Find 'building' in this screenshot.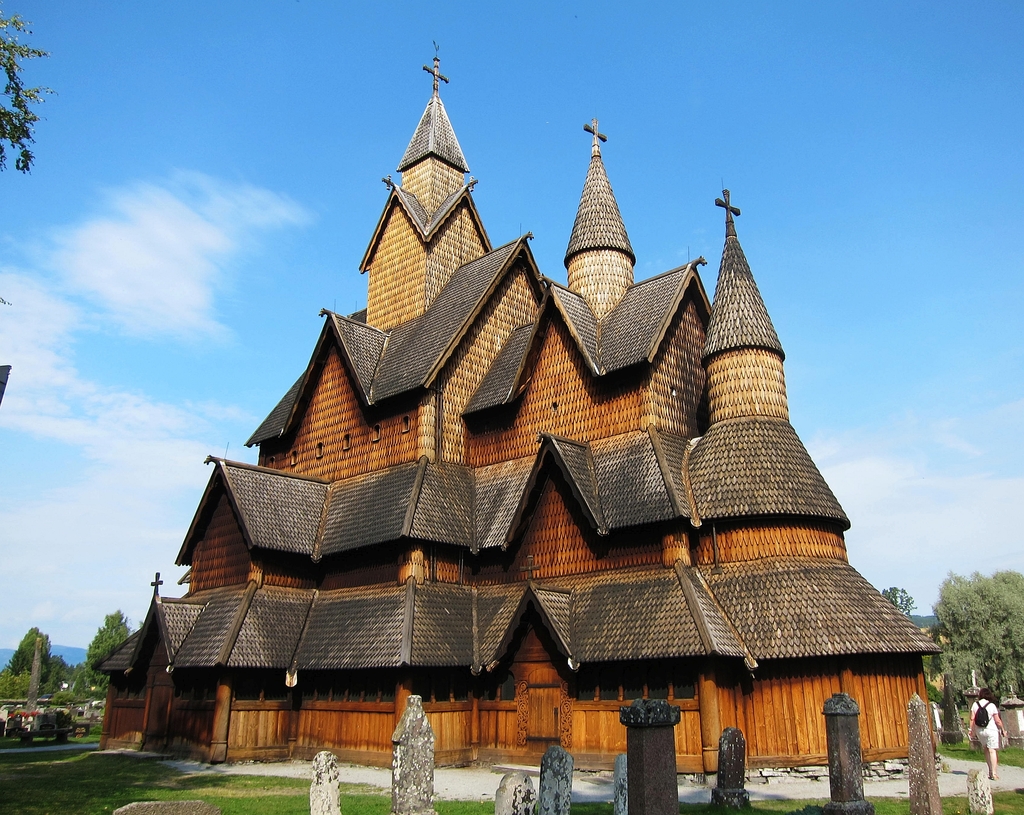
The bounding box for 'building' is select_region(86, 39, 948, 775).
